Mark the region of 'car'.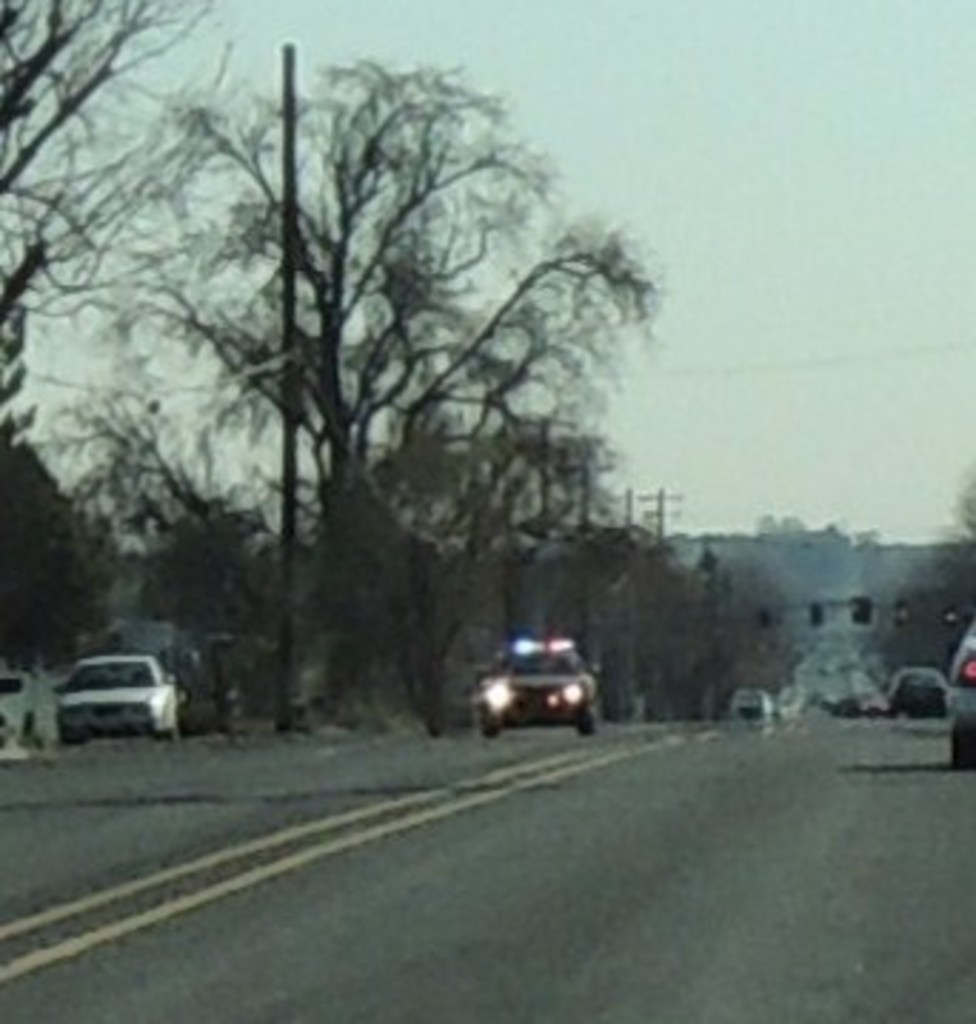
Region: 947,610,973,770.
